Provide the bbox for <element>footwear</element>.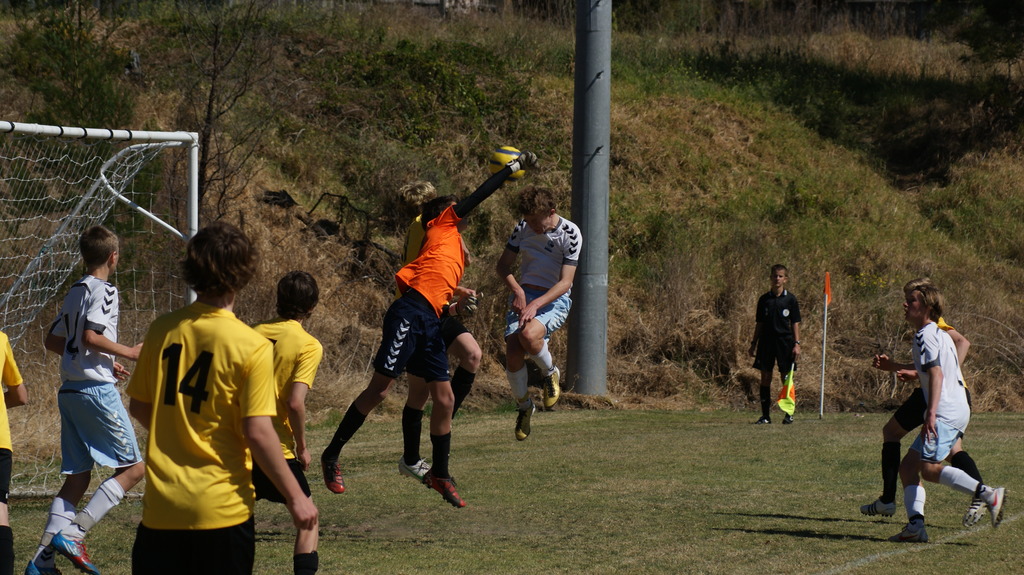
rect(420, 465, 465, 512).
